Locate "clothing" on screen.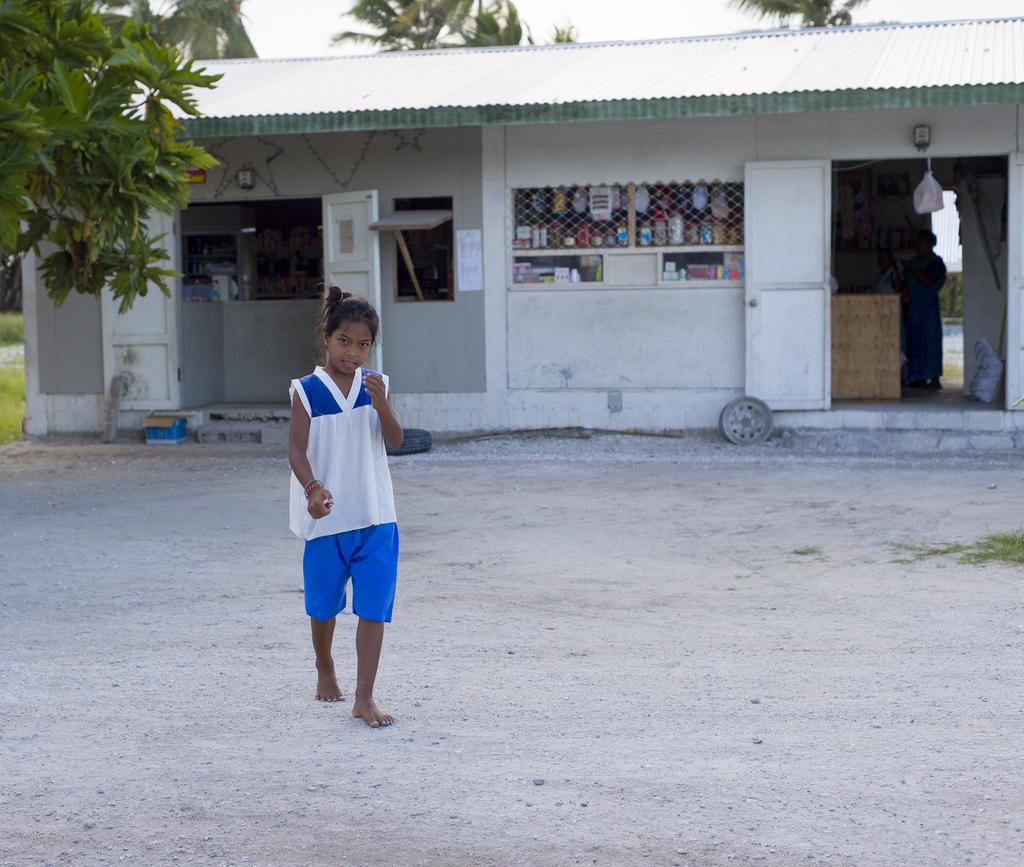
On screen at 286:363:405:609.
